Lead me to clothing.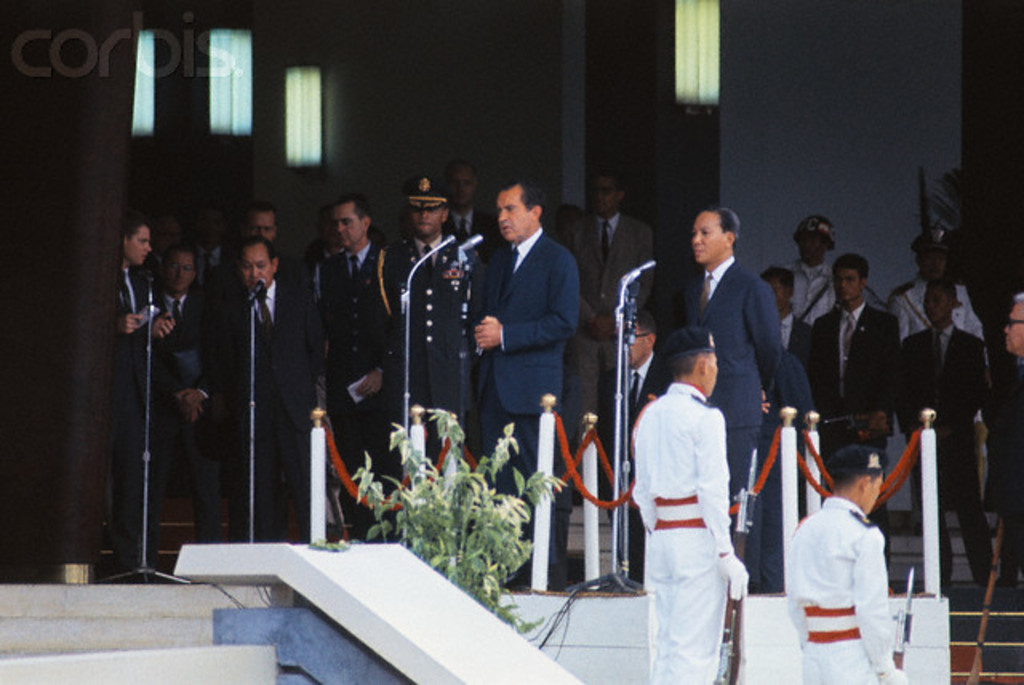
Lead to [805, 298, 898, 559].
